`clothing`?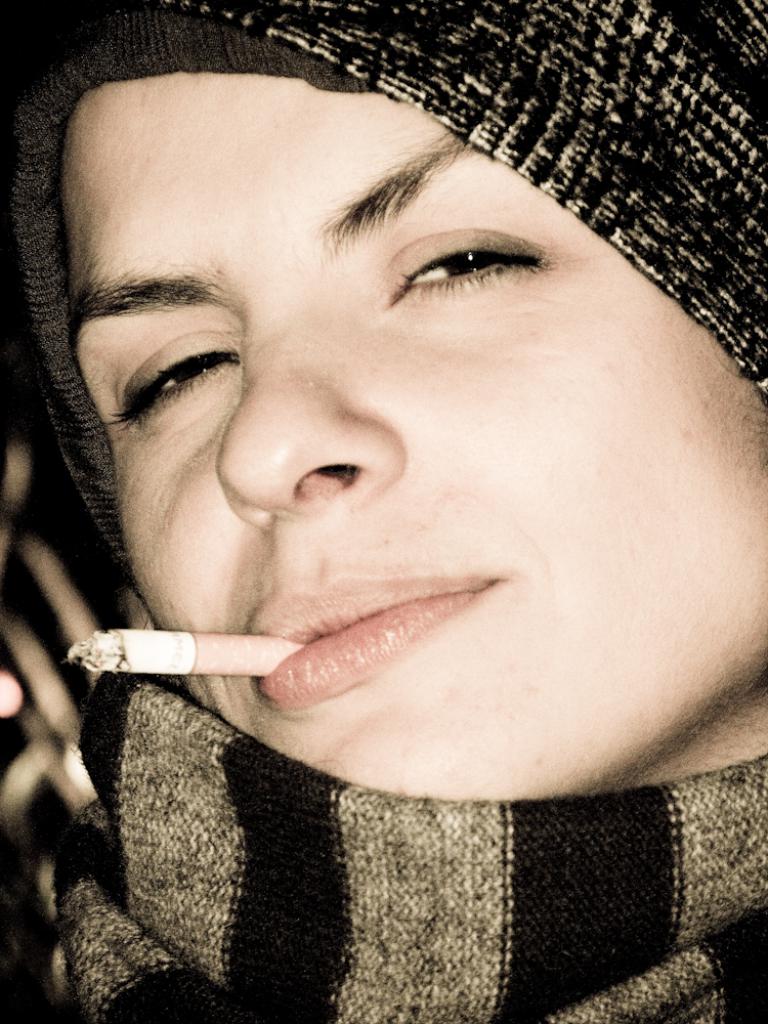
crop(69, 728, 758, 1001)
